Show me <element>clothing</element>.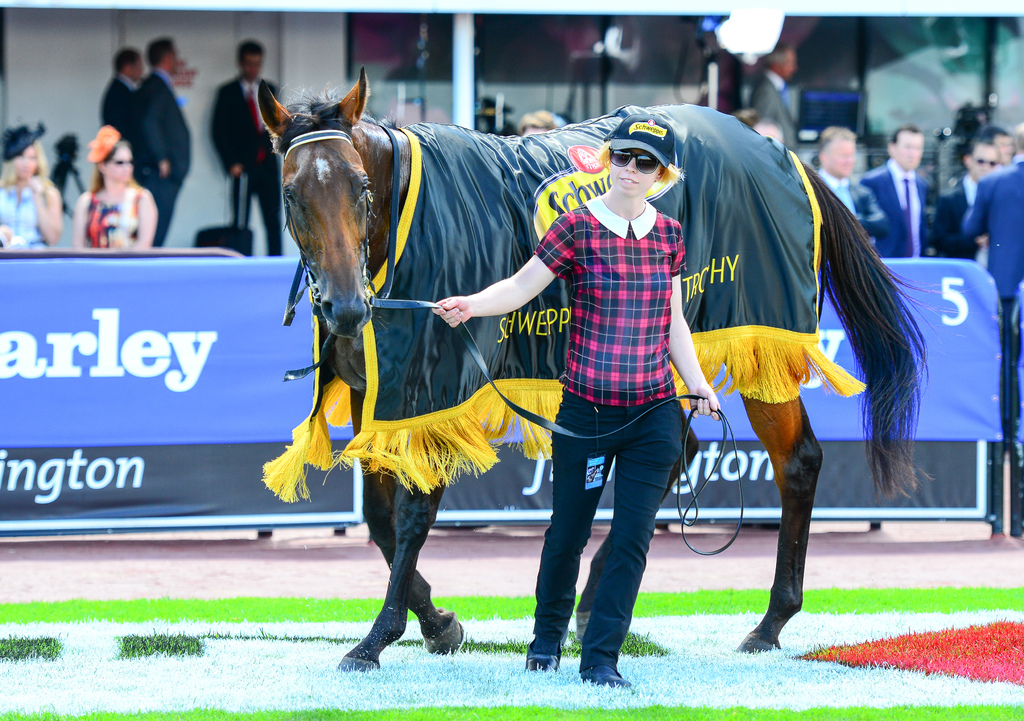
<element>clothing</element> is here: {"left": 838, "top": 180, "right": 895, "bottom": 250}.
